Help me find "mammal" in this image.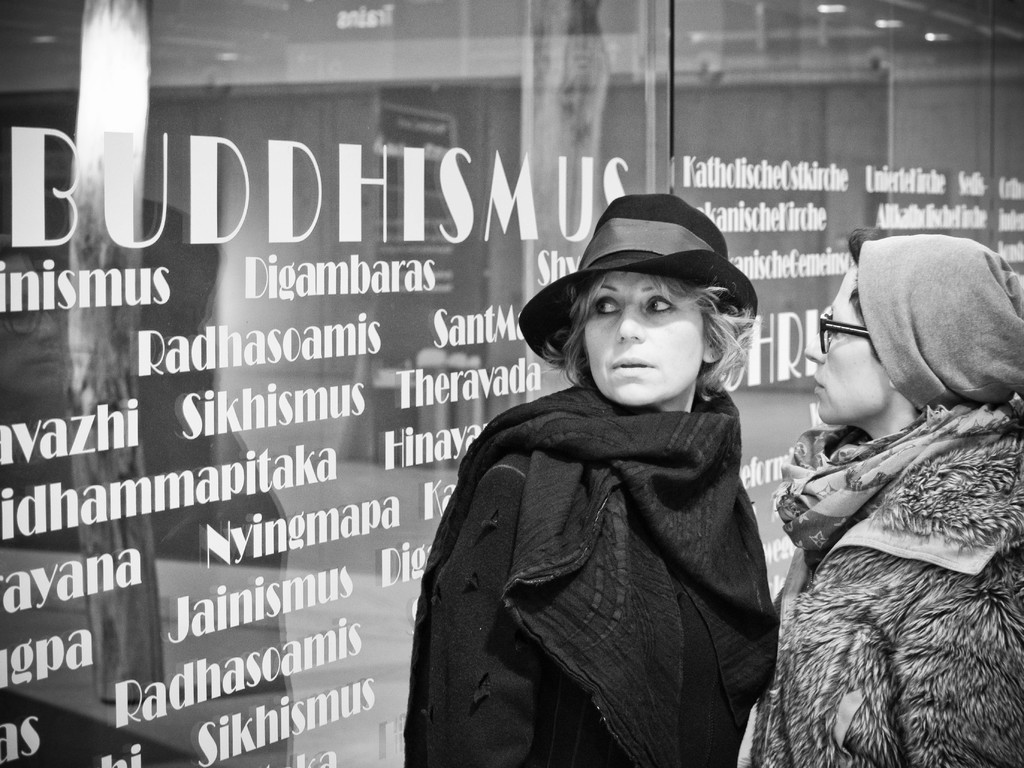
Found it: {"left": 406, "top": 193, "right": 781, "bottom": 767}.
